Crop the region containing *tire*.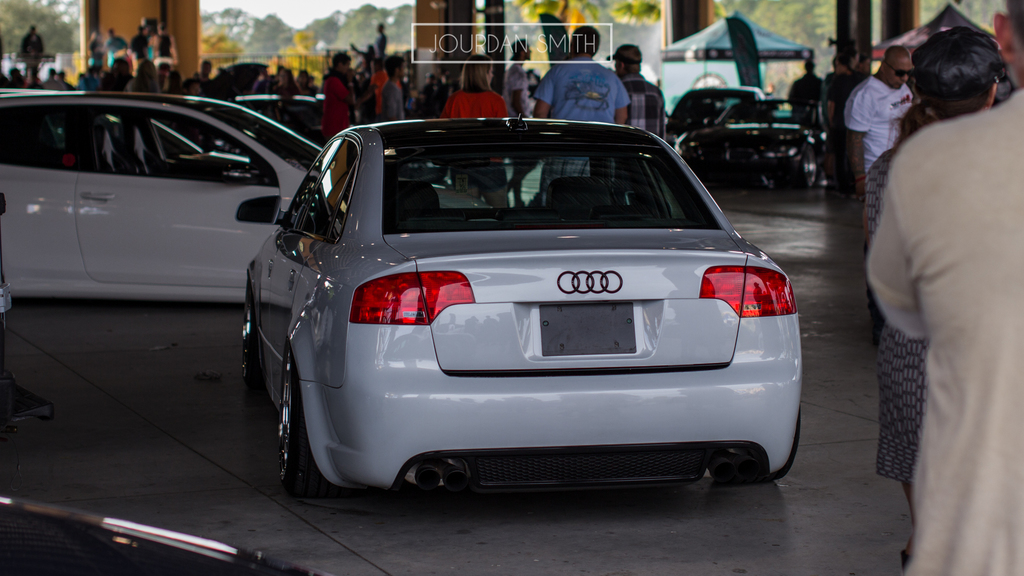
Crop region: region(276, 352, 323, 491).
